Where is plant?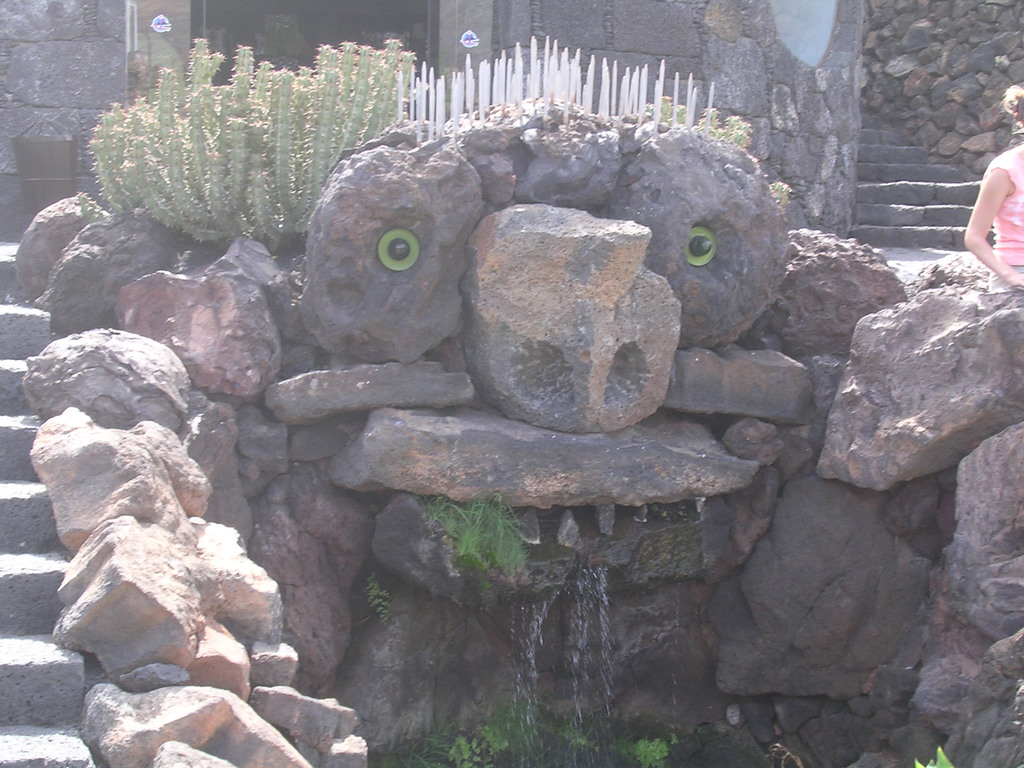
{"x1": 412, "y1": 495, "x2": 534, "y2": 591}.
